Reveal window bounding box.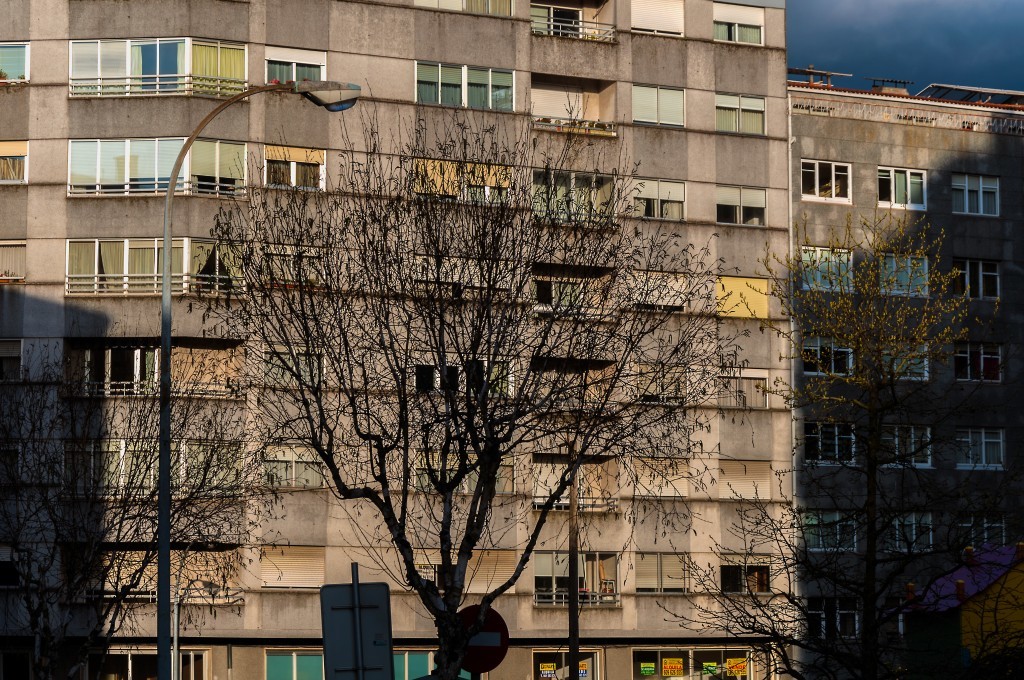
Revealed: bbox(51, 538, 241, 608).
